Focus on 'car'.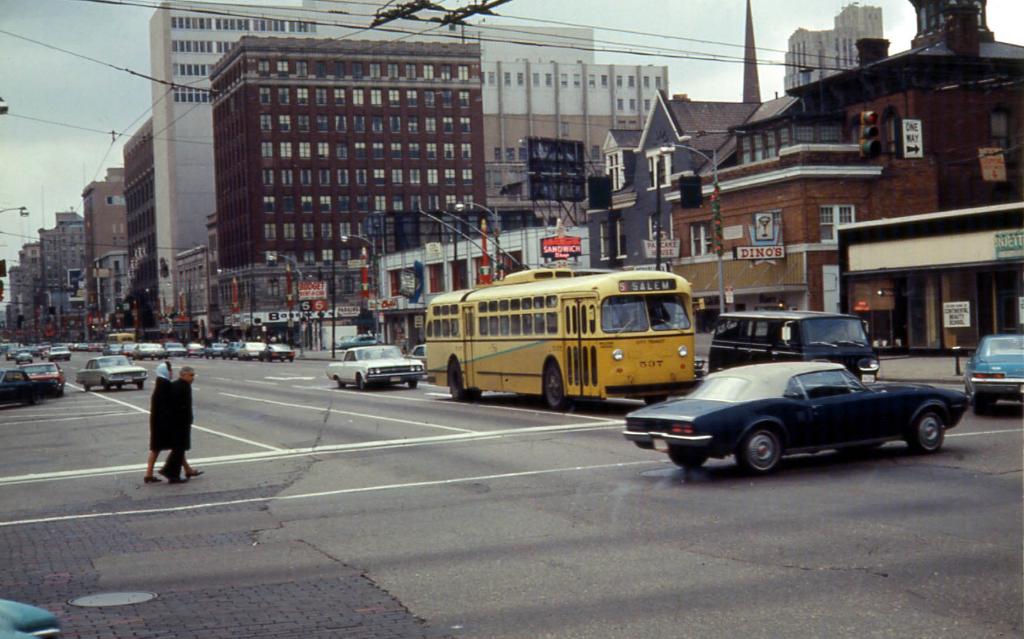
Focused at <box>966,331,1023,413</box>.
